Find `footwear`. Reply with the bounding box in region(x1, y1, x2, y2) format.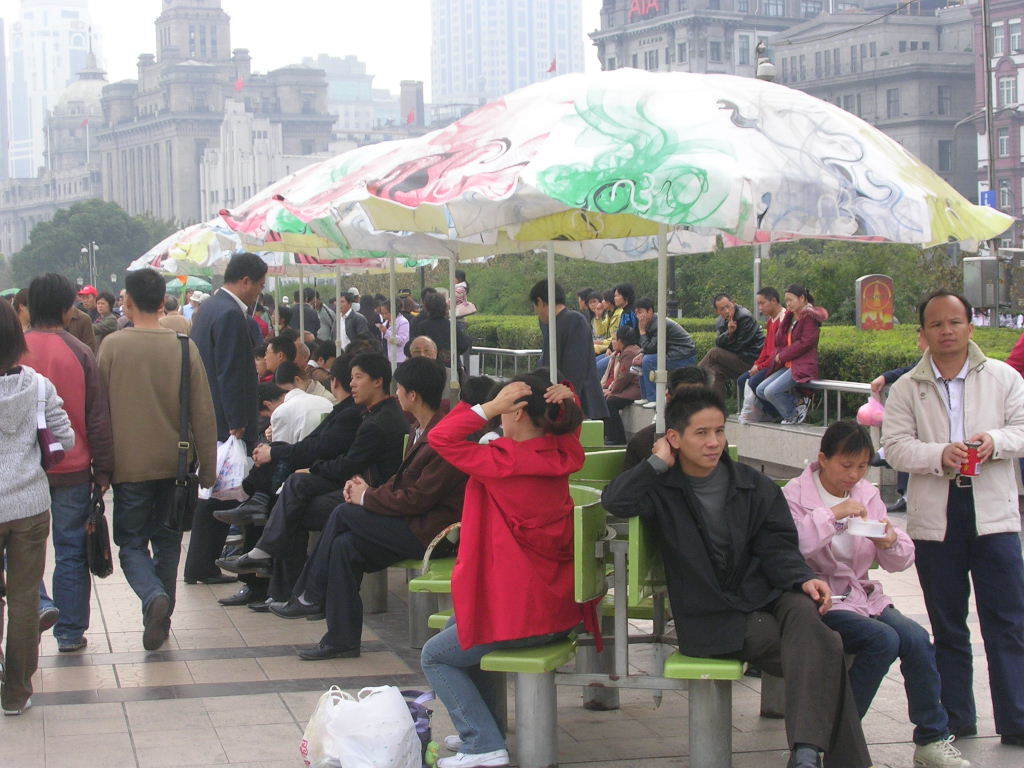
region(442, 731, 466, 753).
